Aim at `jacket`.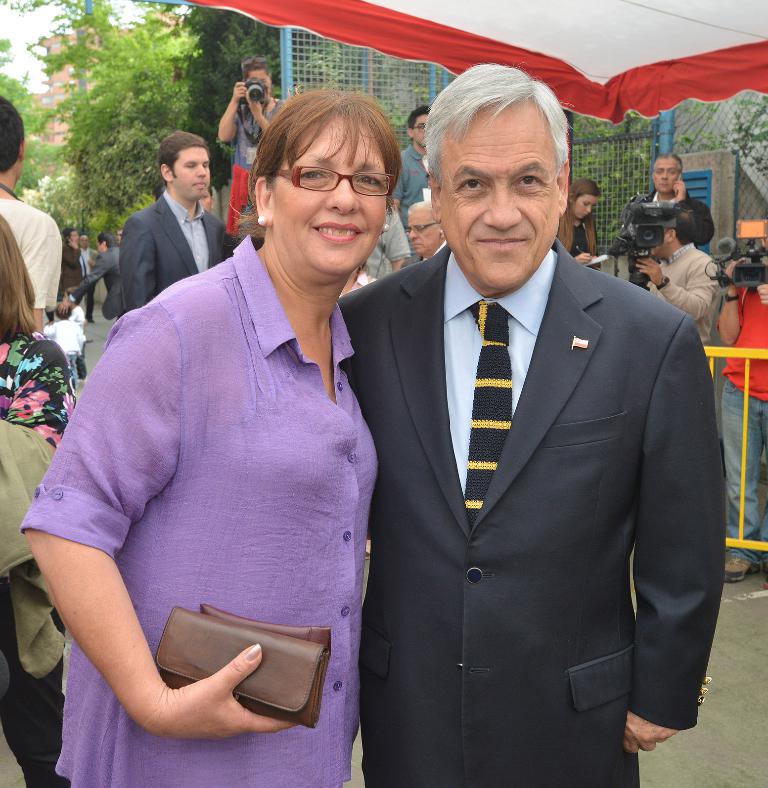
Aimed at bbox=[118, 190, 227, 313].
